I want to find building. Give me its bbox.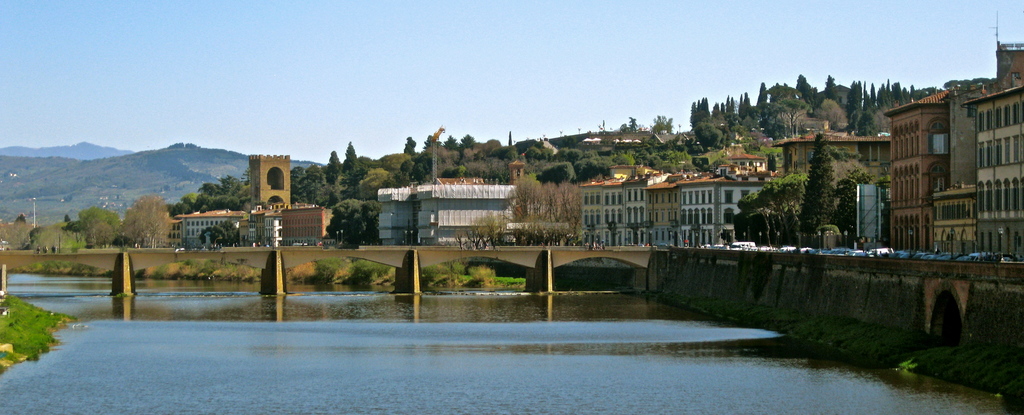
crop(161, 208, 332, 253).
